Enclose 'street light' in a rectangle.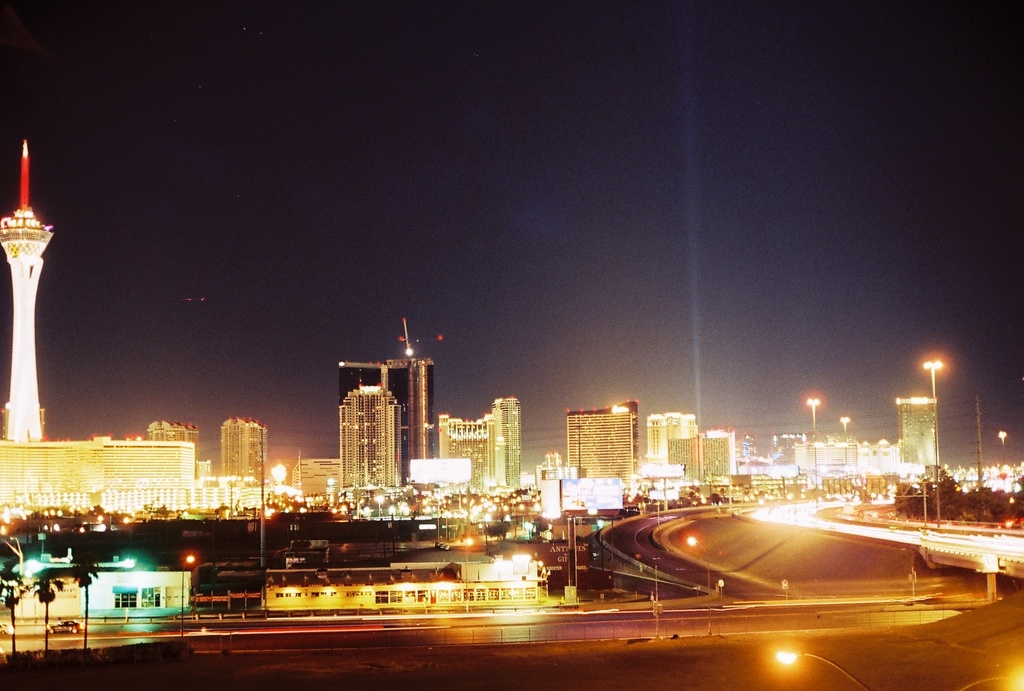
[458, 533, 473, 596].
